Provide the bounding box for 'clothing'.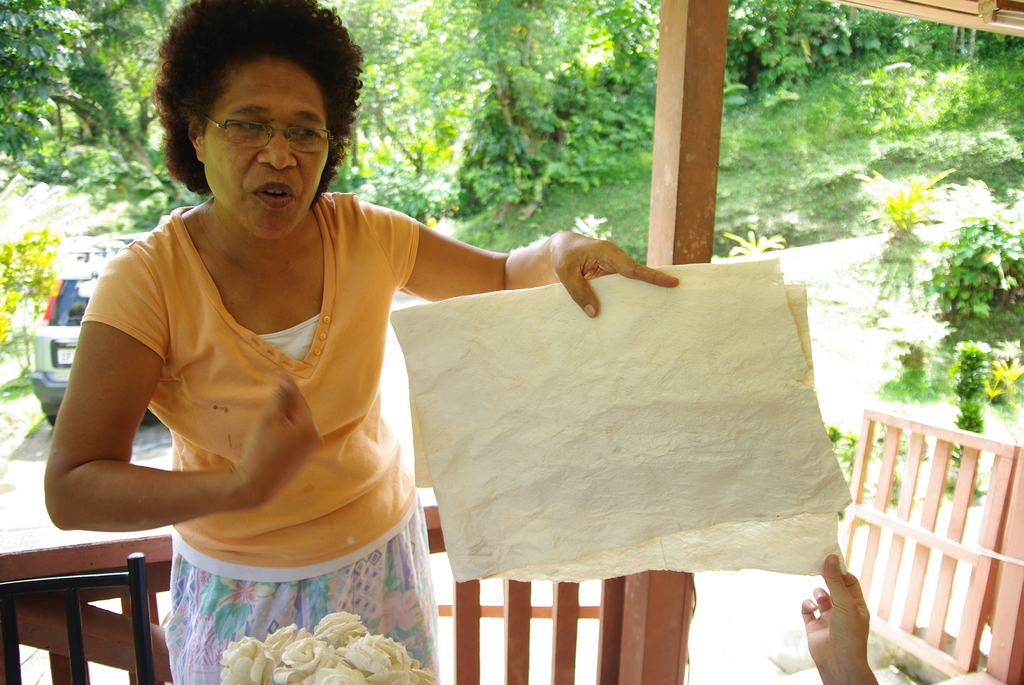
[70, 191, 504, 631].
